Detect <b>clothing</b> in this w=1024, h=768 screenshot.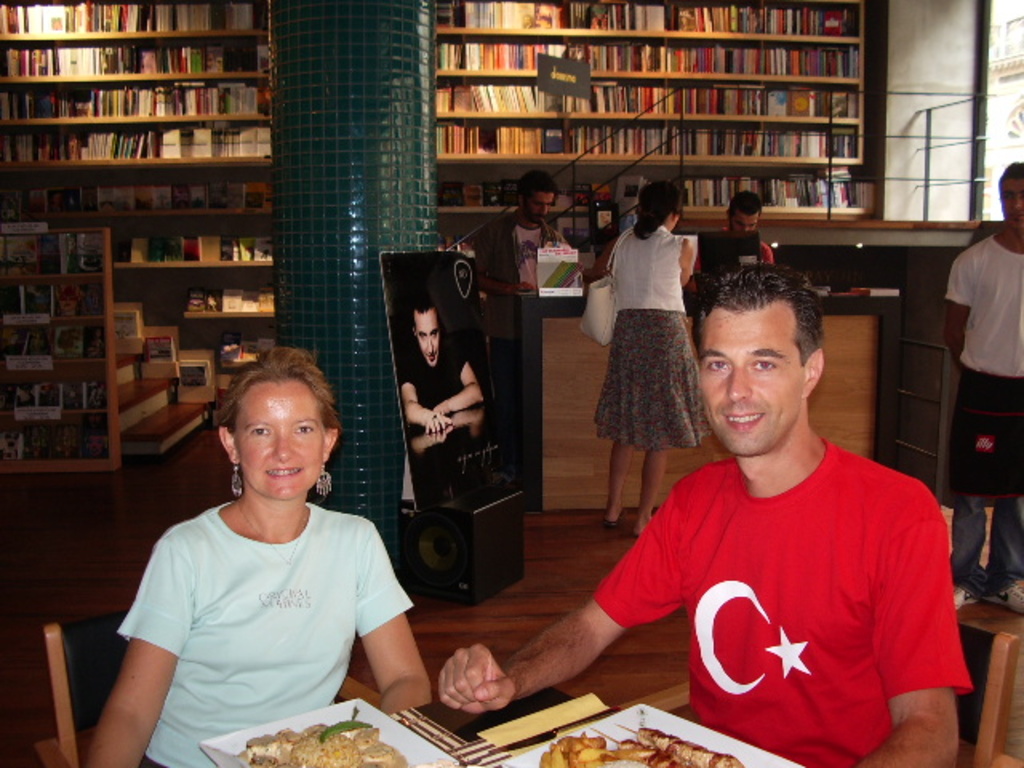
Detection: bbox=[686, 226, 778, 288].
